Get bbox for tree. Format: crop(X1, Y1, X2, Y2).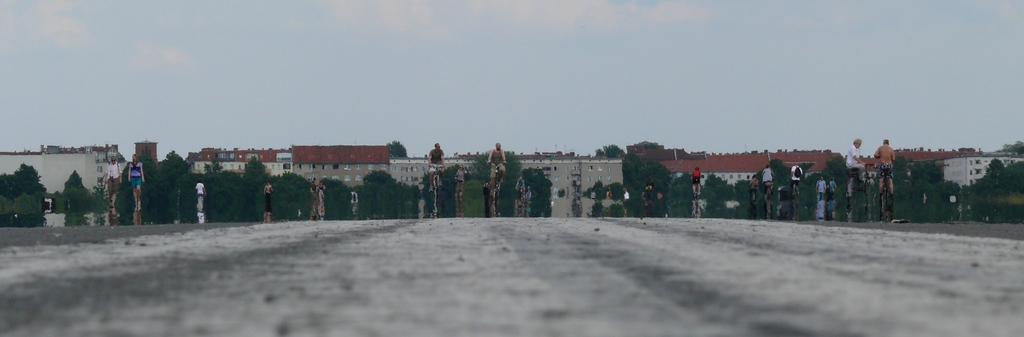
crop(998, 141, 1023, 155).
